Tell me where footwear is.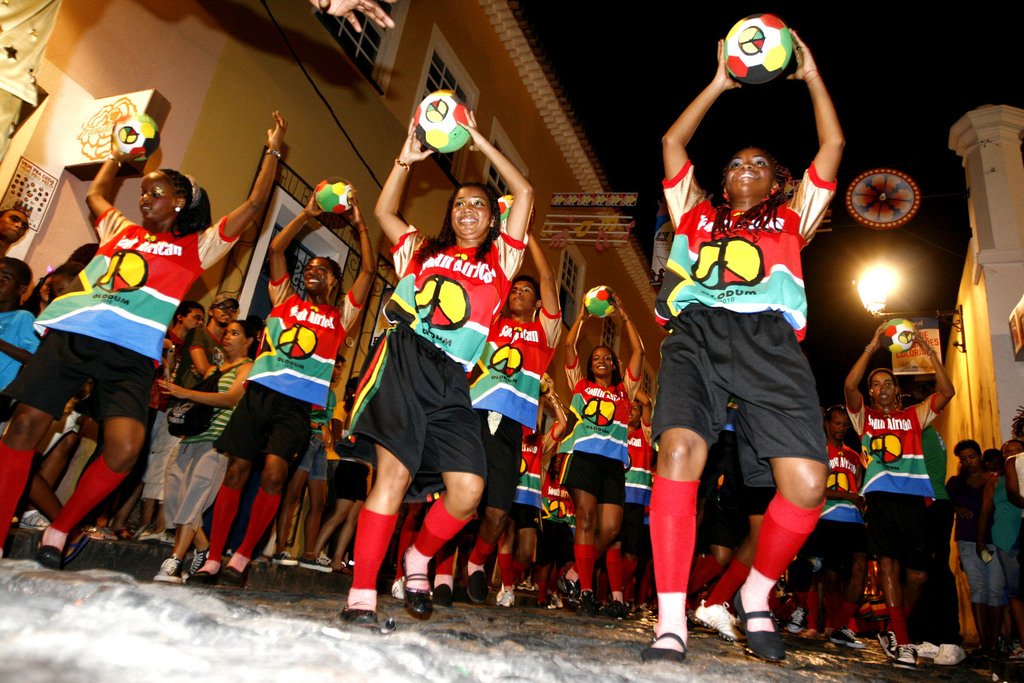
footwear is at <box>915,639,940,657</box>.
